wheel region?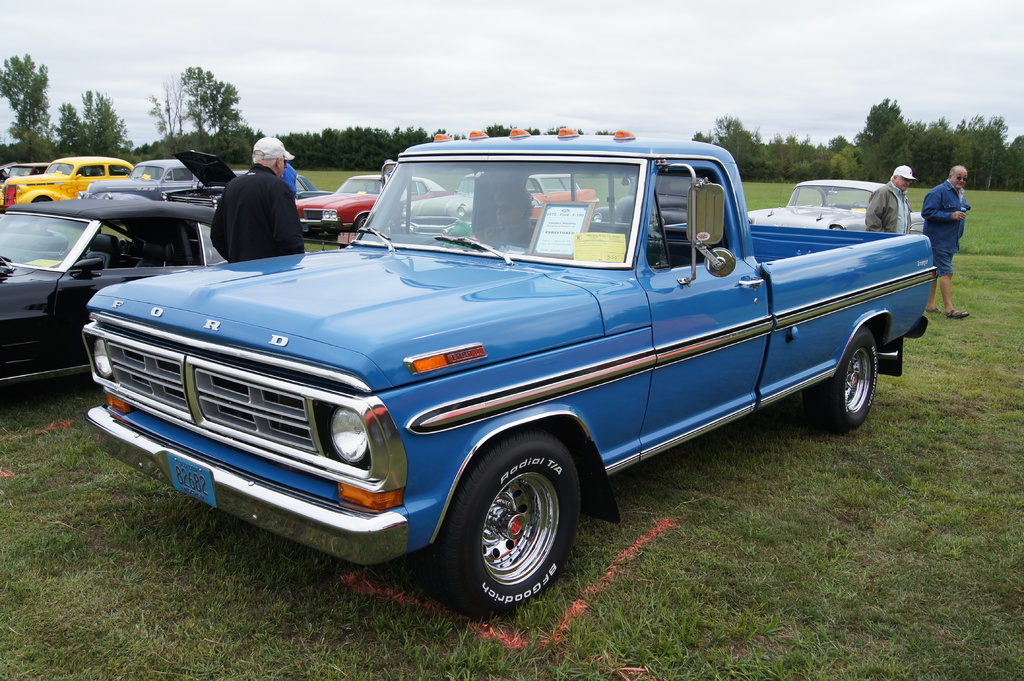
{"x1": 851, "y1": 200, "x2": 868, "y2": 207}
